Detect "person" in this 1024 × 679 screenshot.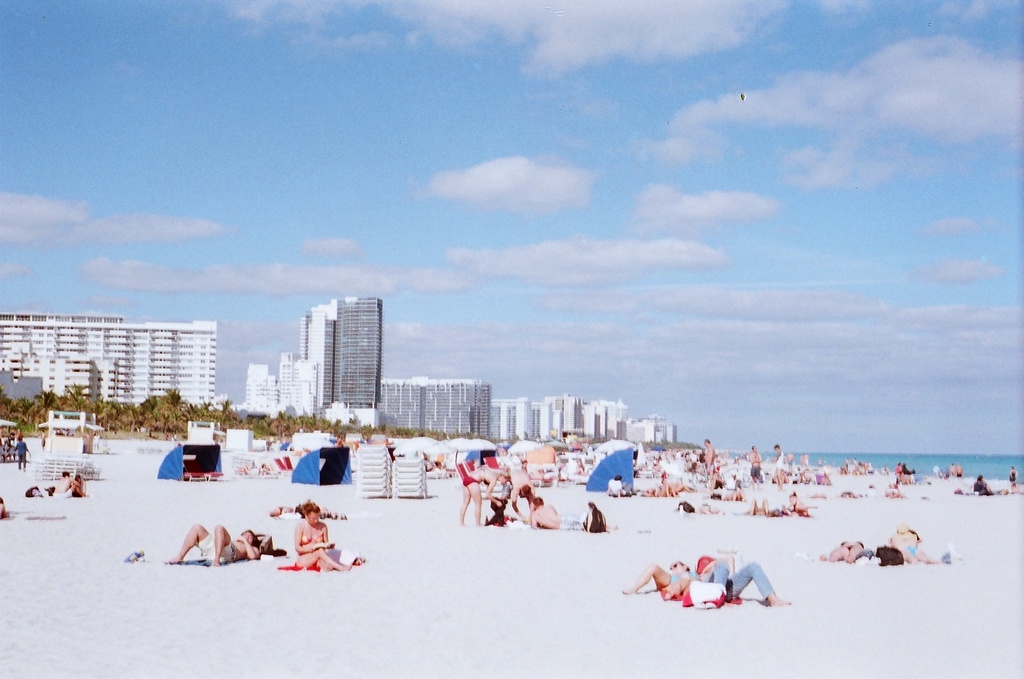
Detection: crop(745, 496, 798, 515).
